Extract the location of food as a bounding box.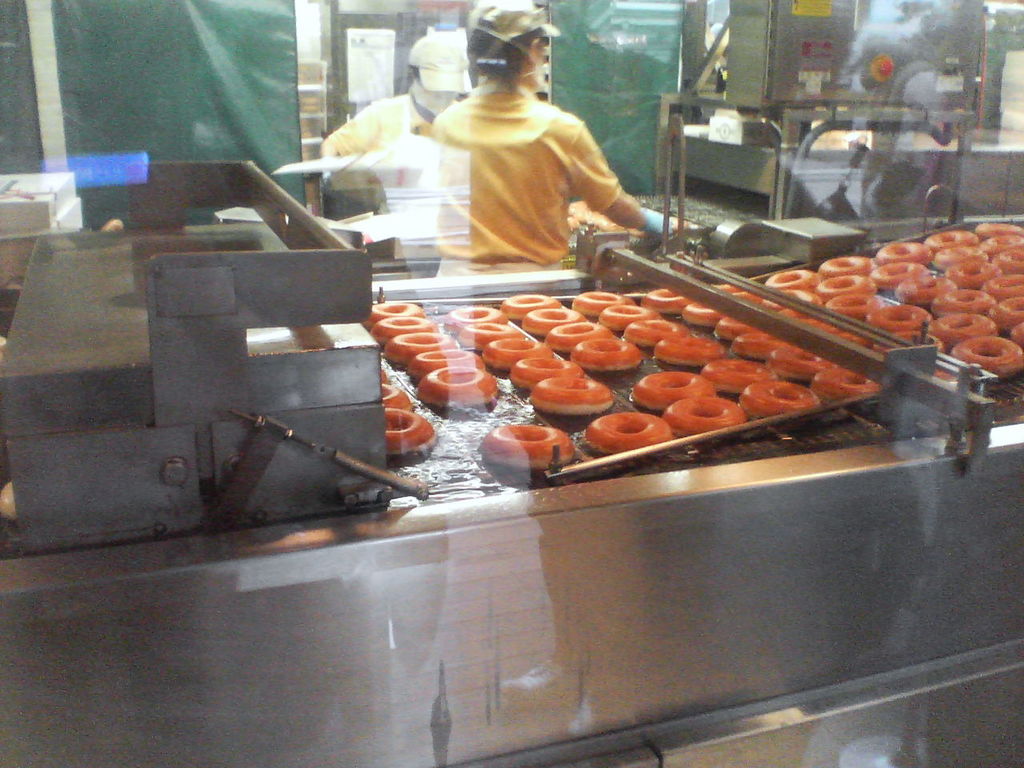
bbox(711, 314, 753, 342).
